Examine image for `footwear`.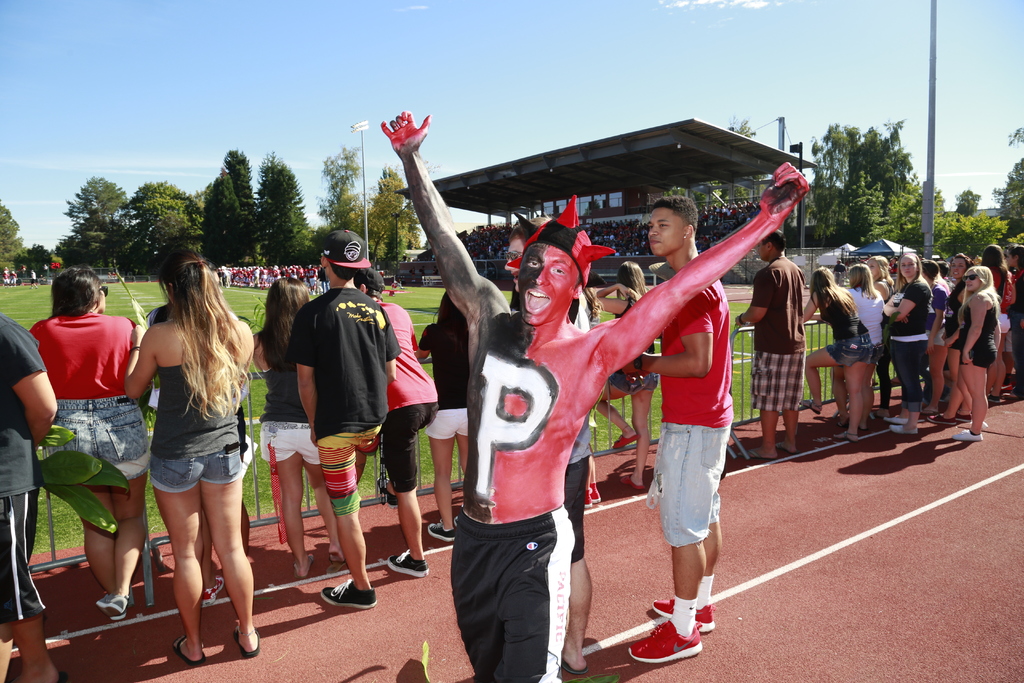
Examination result: [x1=953, y1=428, x2=985, y2=443].
